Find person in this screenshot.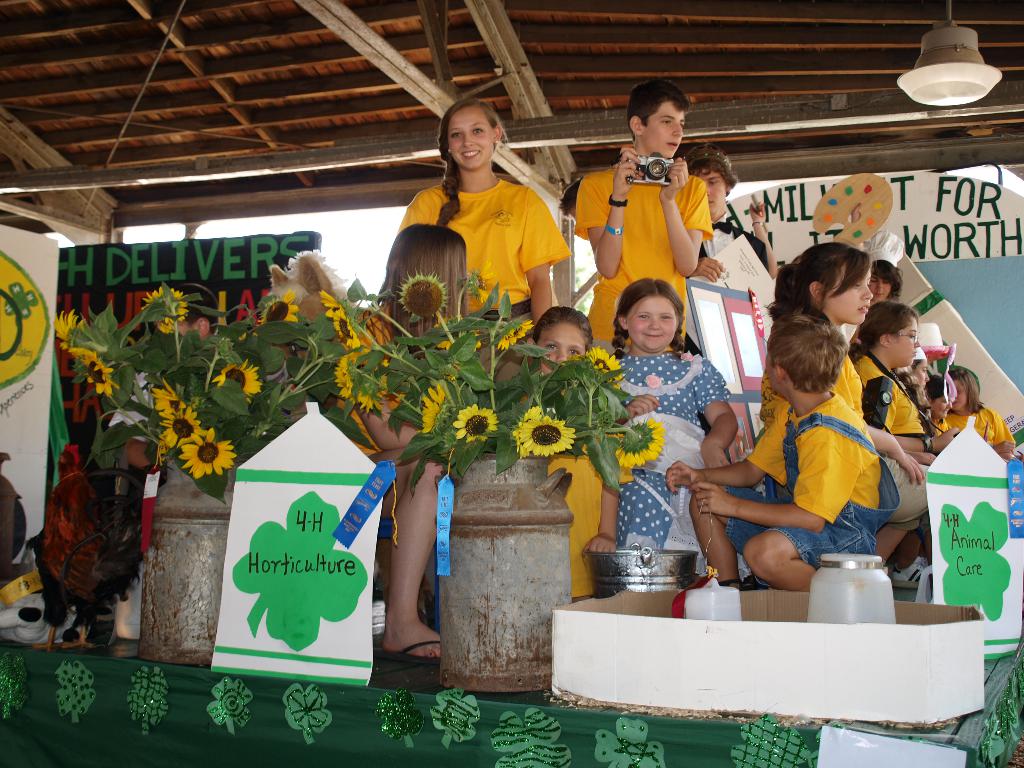
The bounding box for person is (x1=390, y1=122, x2=582, y2=333).
